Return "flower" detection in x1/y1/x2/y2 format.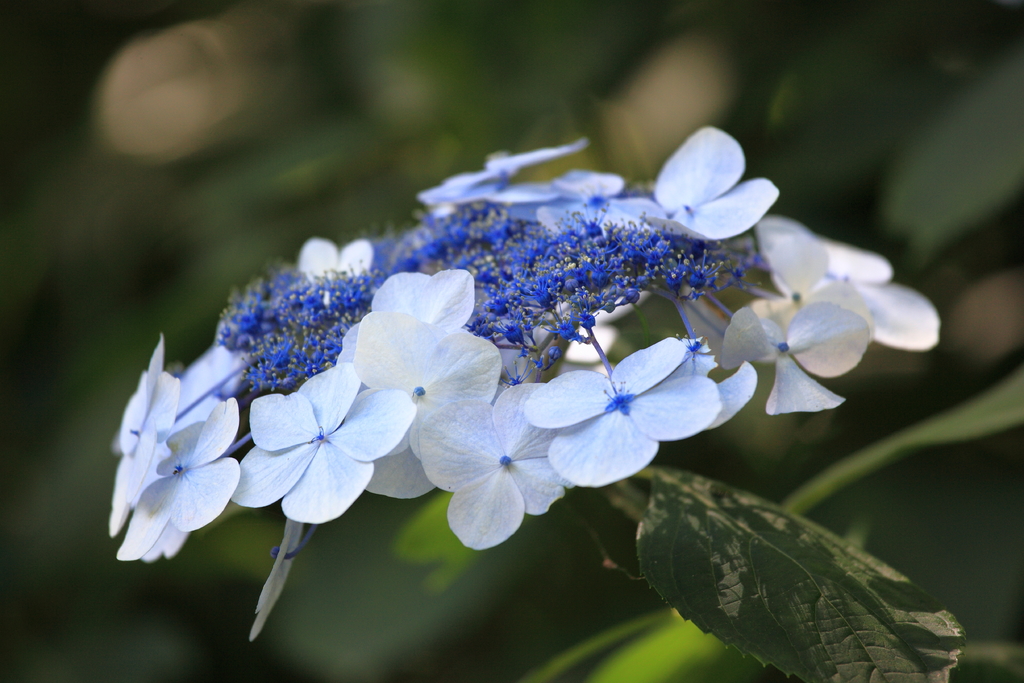
221/361/413/521.
